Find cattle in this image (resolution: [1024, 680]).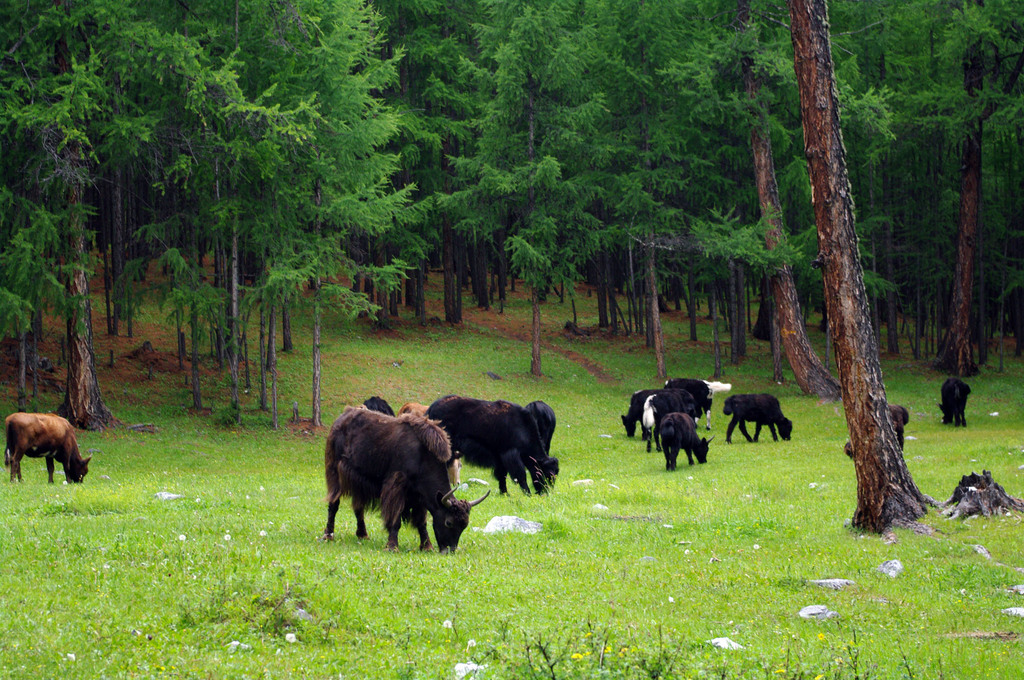
<box>641,390,698,449</box>.
